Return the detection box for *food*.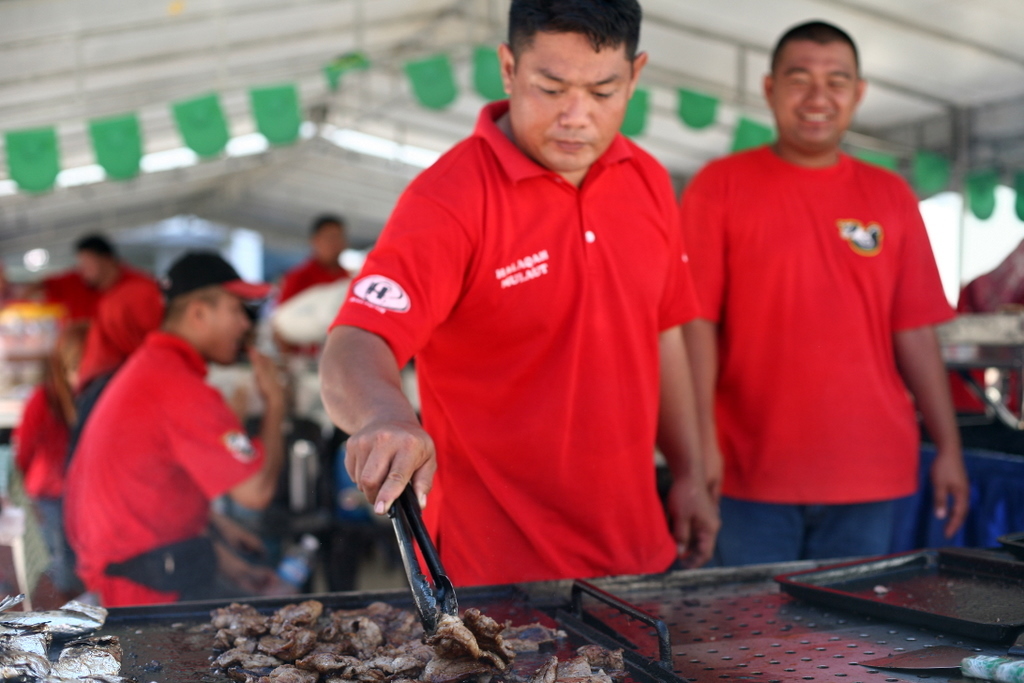
box(428, 614, 514, 667).
